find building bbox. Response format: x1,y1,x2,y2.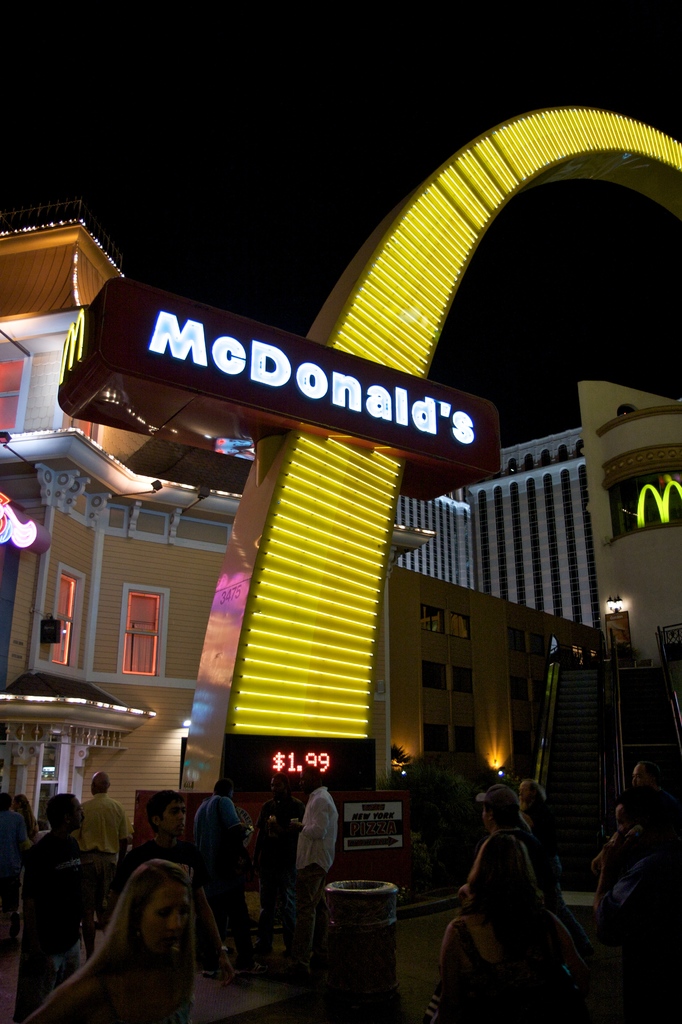
393,517,612,781.
